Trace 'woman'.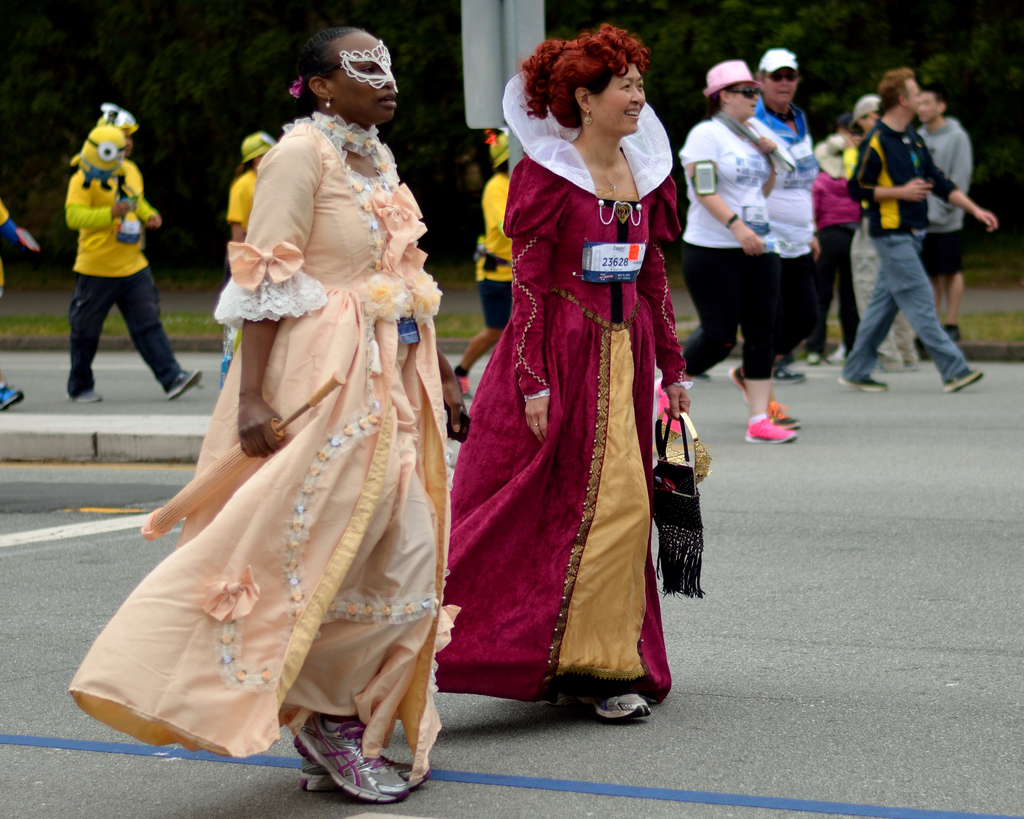
Traced to [left=680, top=52, right=808, bottom=453].
